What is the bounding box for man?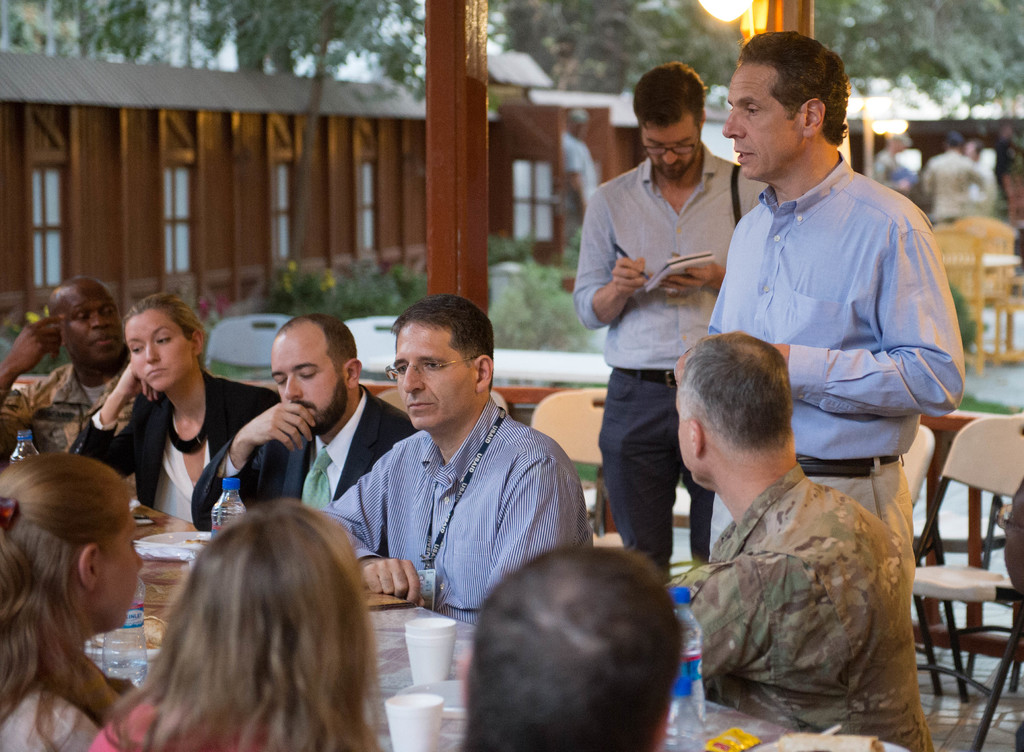
(467,544,685,751).
